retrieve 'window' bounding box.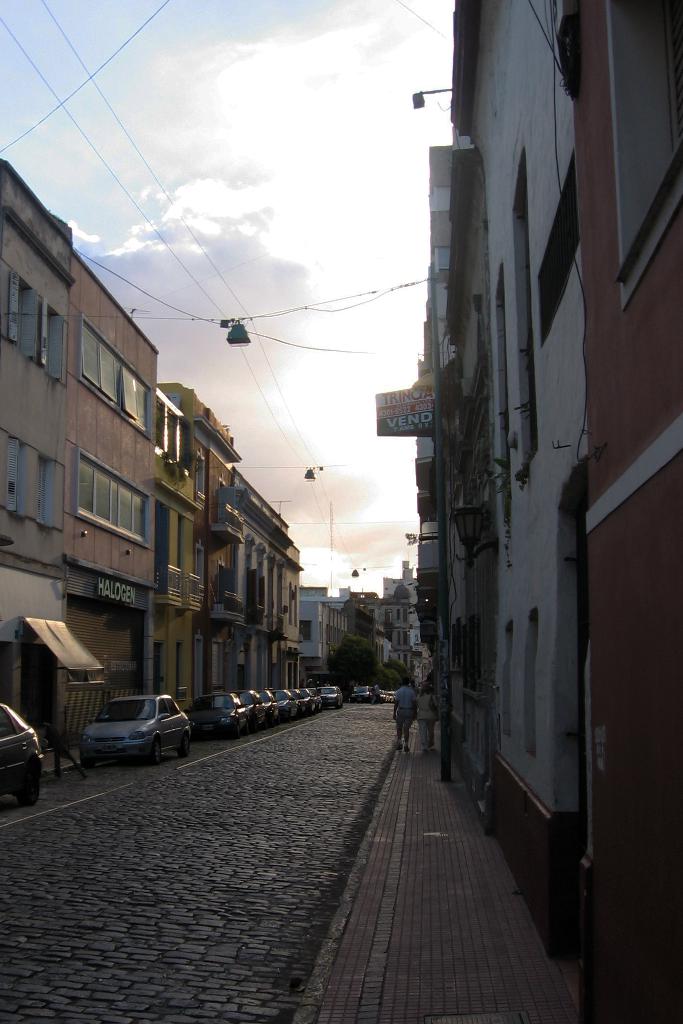
Bounding box: region(154, 392, 169, 459).
